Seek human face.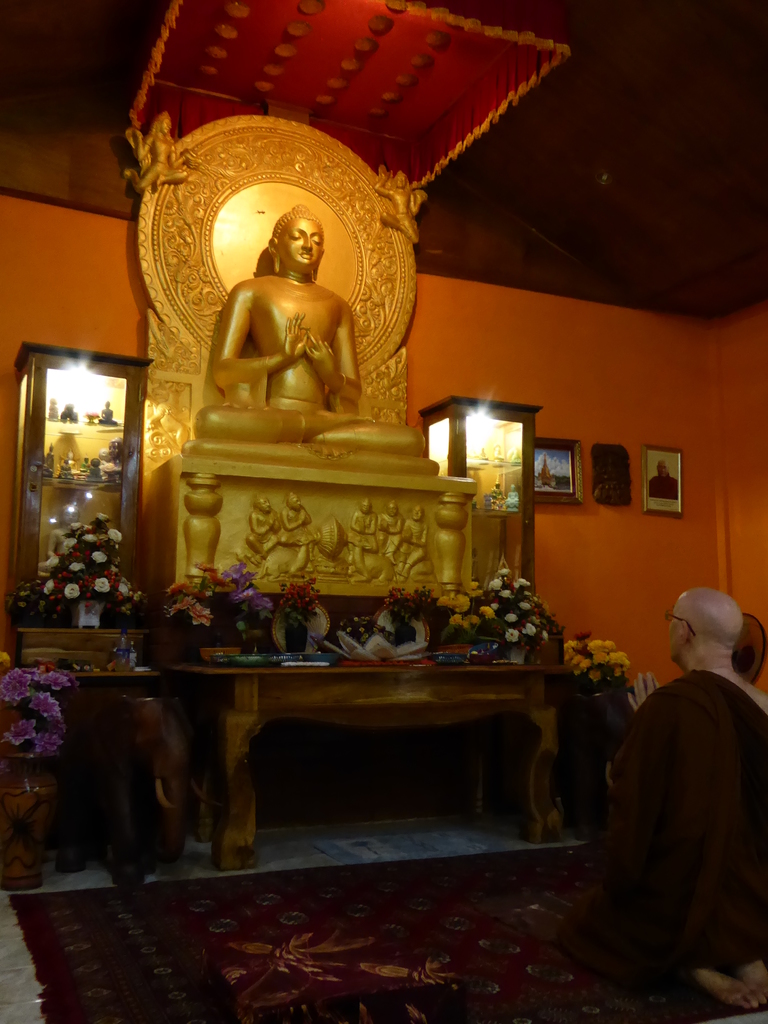
crop(280, 219, 324, 265).
